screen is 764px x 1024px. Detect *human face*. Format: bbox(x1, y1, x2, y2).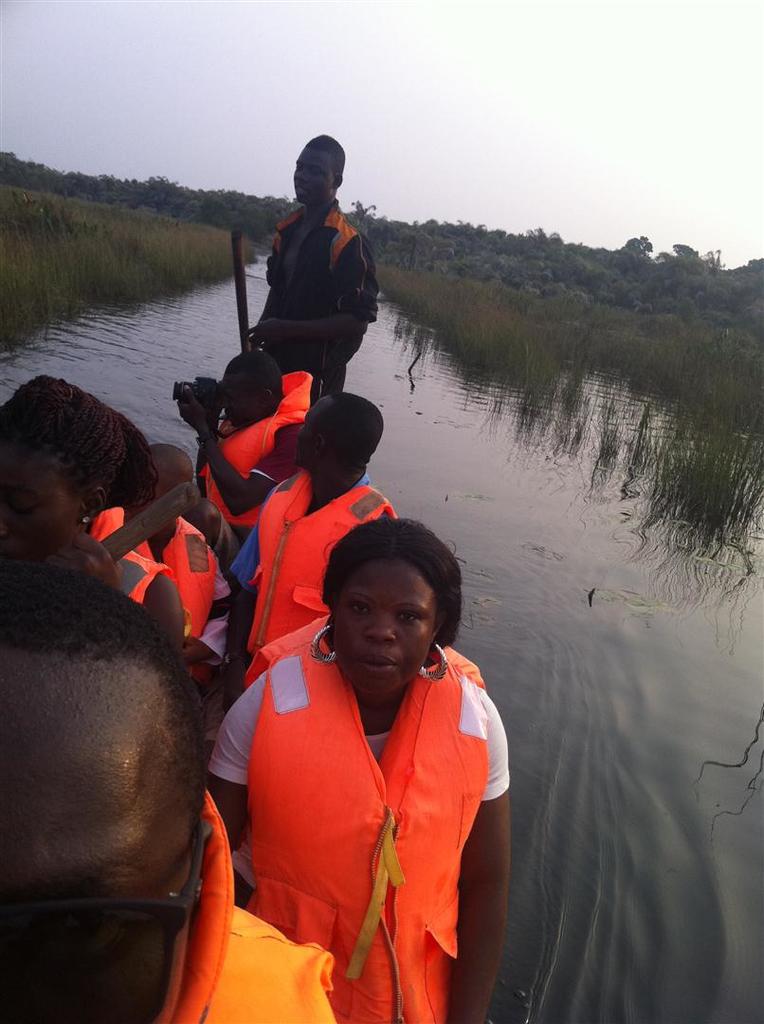
bbox(294, 144, 333, 204).
